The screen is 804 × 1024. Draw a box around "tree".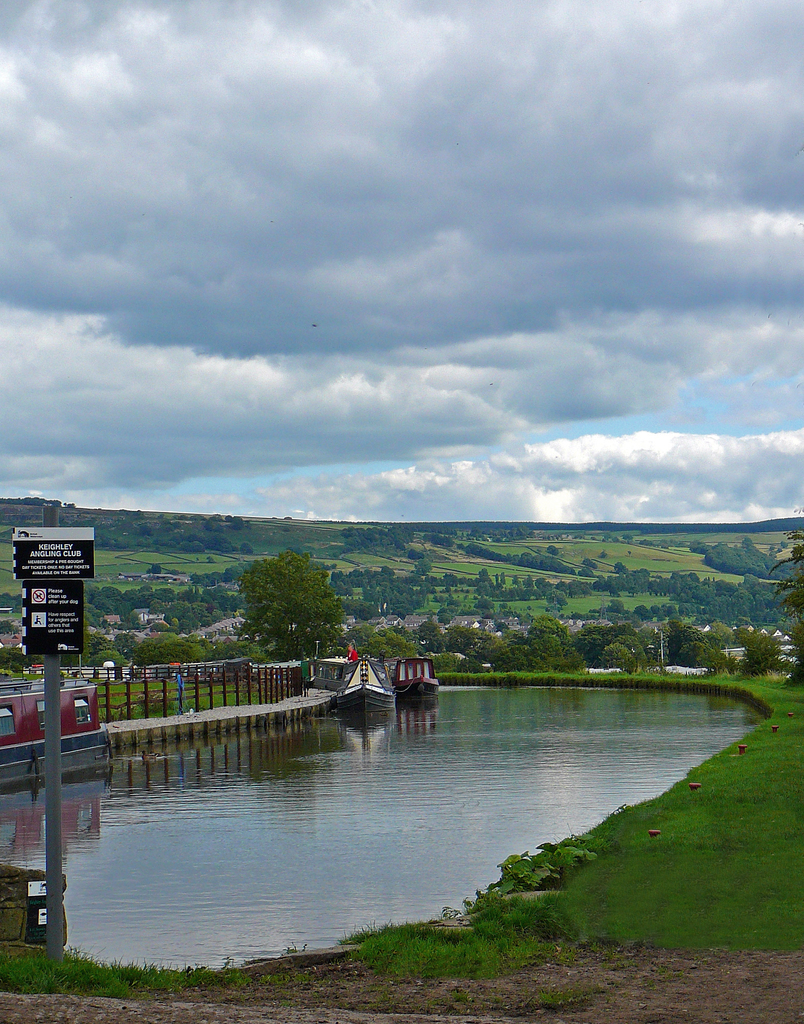
detection(476, 612, 583, 672).
